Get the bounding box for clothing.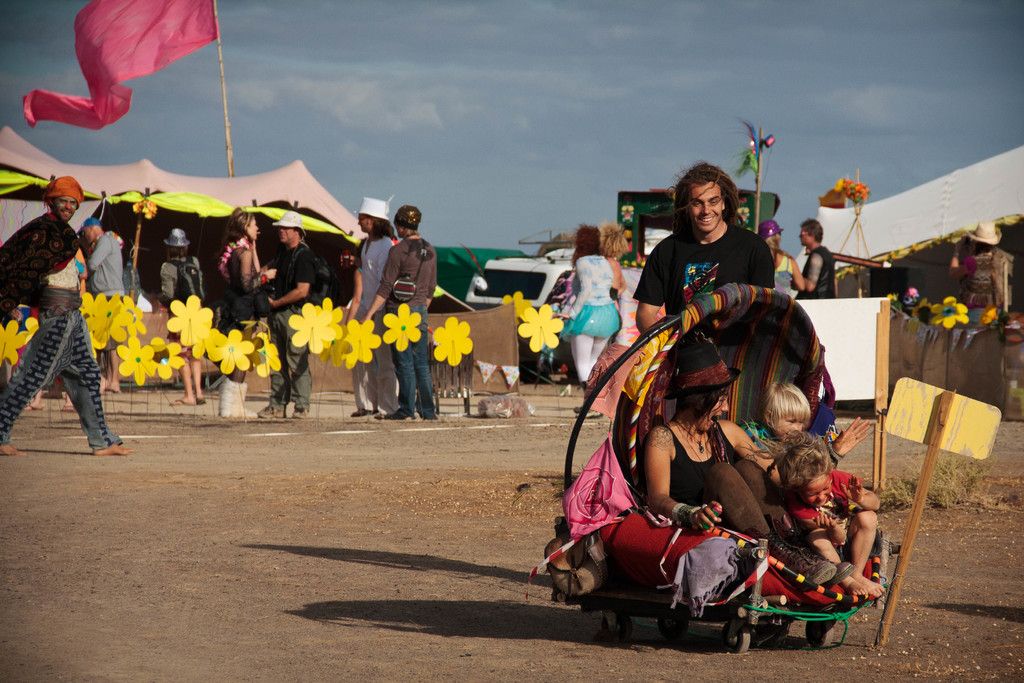
{"left": 157, "top": 251, "right": 200, "bottom": 344}.
